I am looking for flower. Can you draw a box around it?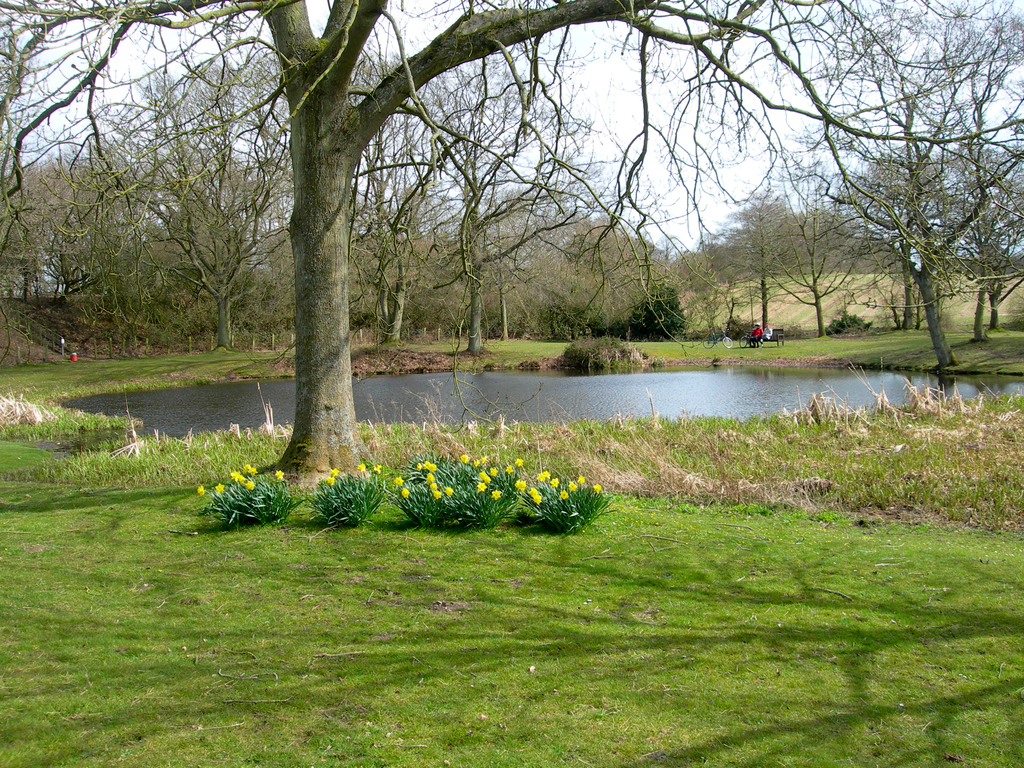
Sure, the bounding box is (509, 474, 528, 491).
